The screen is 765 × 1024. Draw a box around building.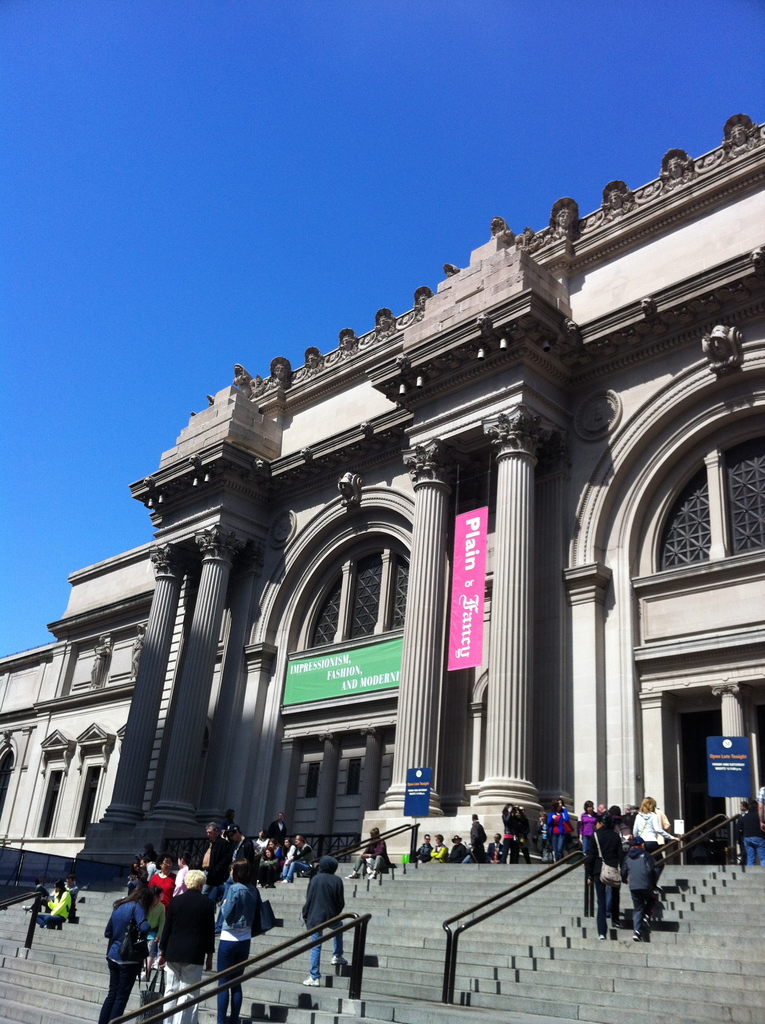
(0, 115, 764, 884).
